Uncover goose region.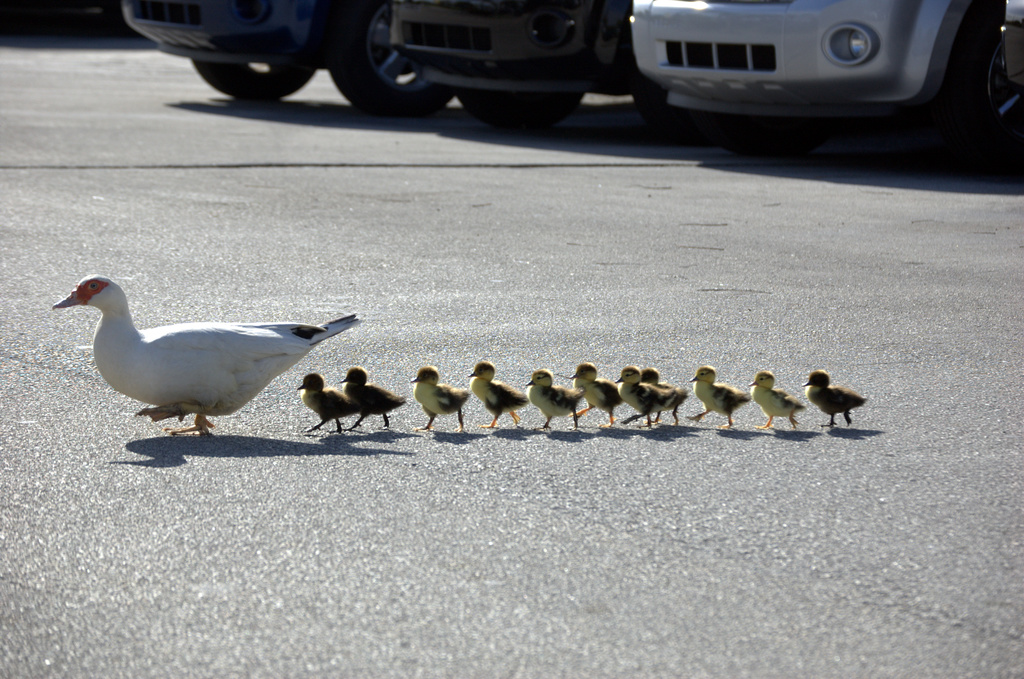
Uncovered: BBox(54, 272, 362, 434).
